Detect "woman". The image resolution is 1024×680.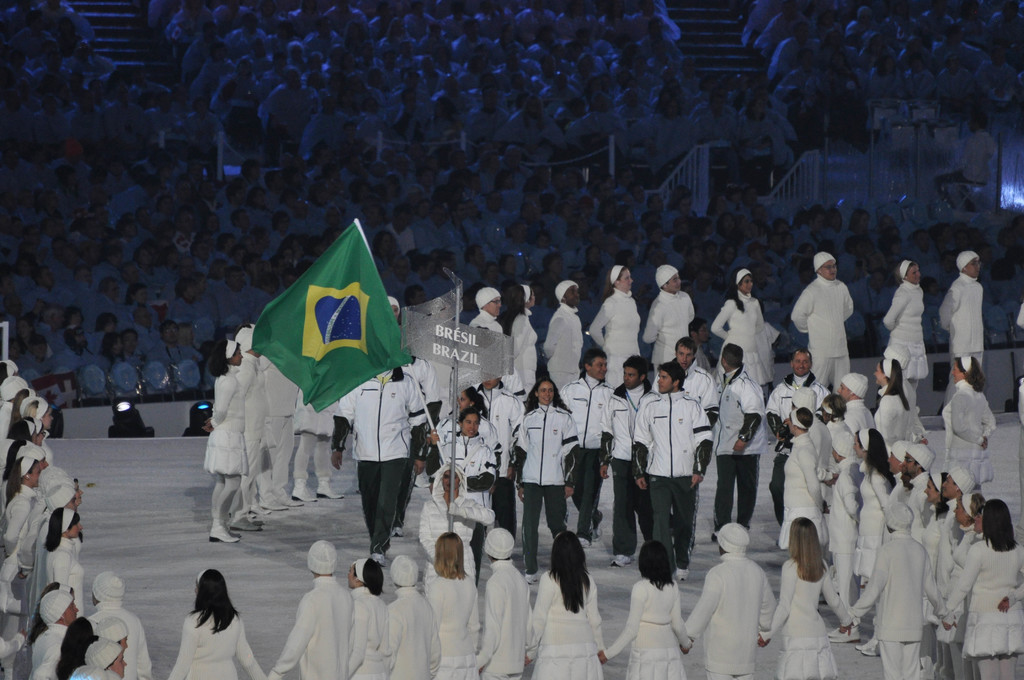
[852,426,895,651].
